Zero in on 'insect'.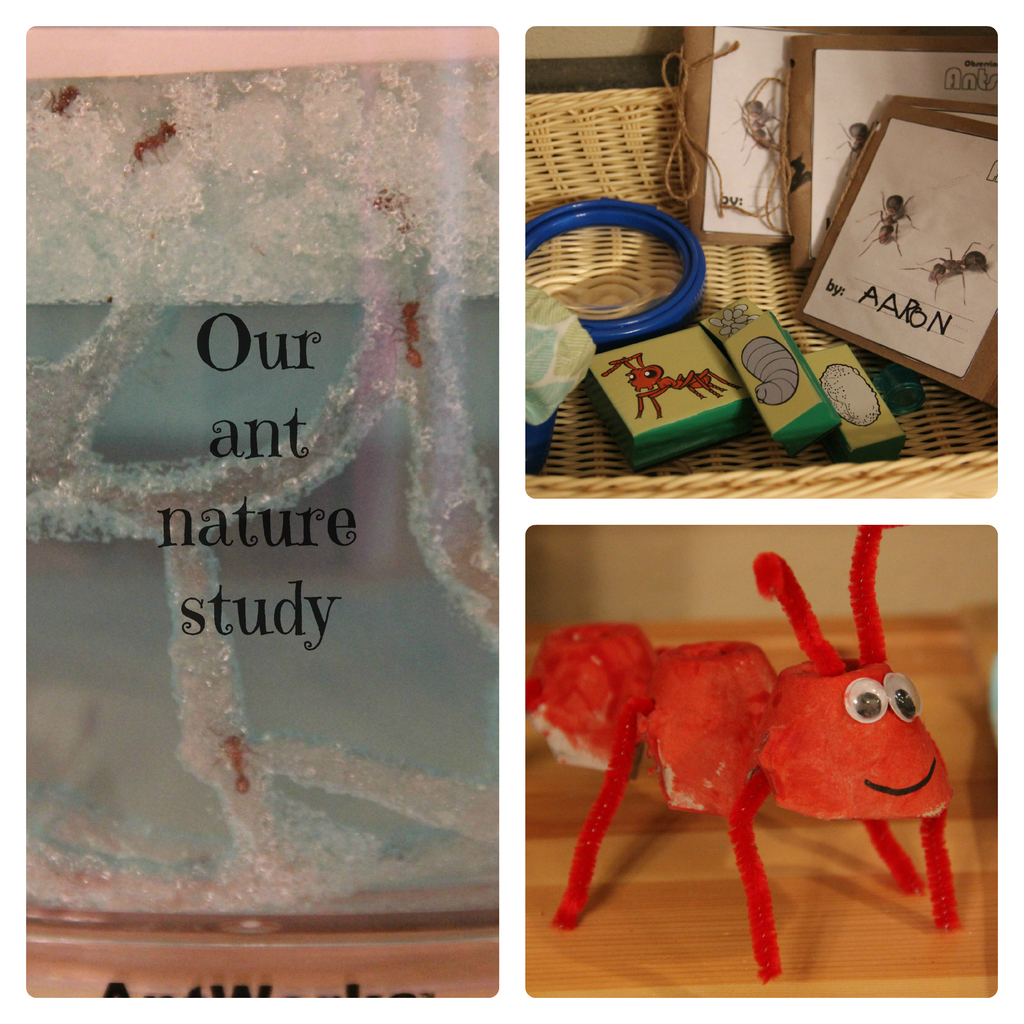
Zeroed in: {"left": 834, "top": 118, "right": 874, "bottom": 168}.
